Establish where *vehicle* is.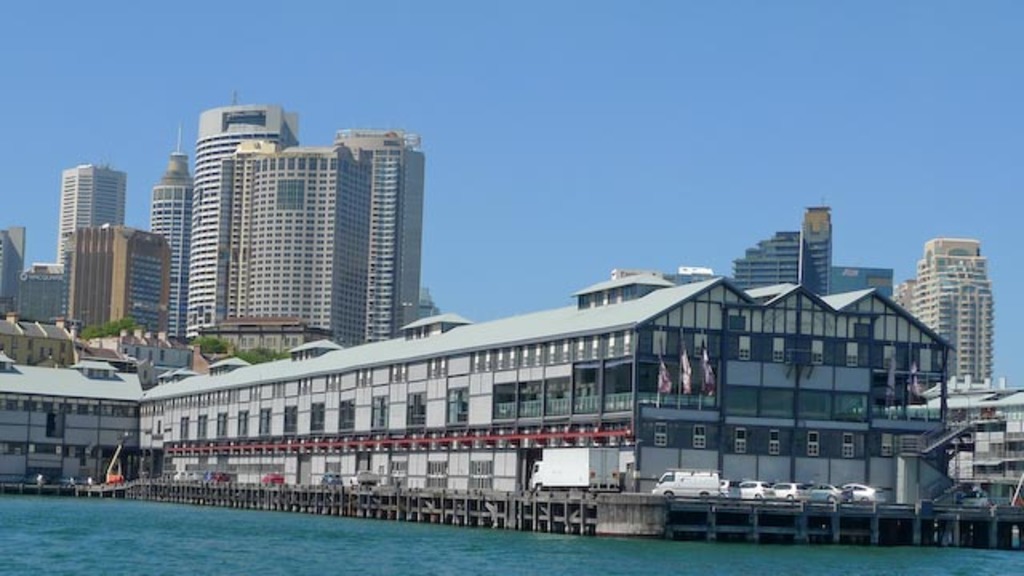
Established at x1=810, y1=478, x2=837, y2=504.
